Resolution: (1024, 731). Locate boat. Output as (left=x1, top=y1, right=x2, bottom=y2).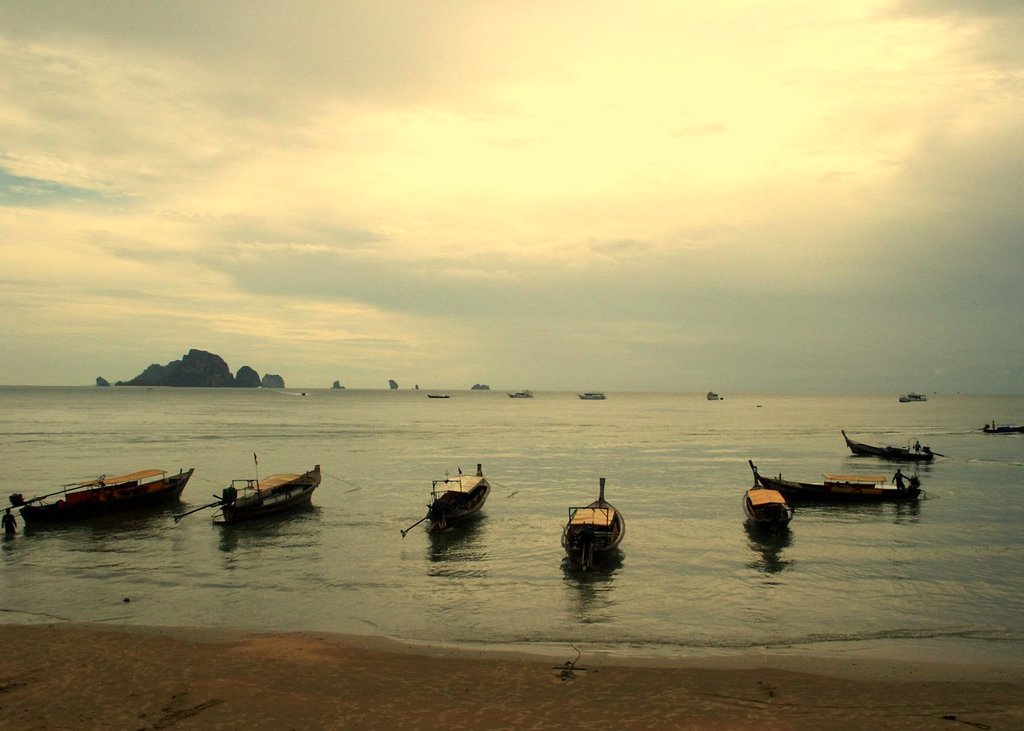
(left=559, top=483, right=625, bottom=570).
